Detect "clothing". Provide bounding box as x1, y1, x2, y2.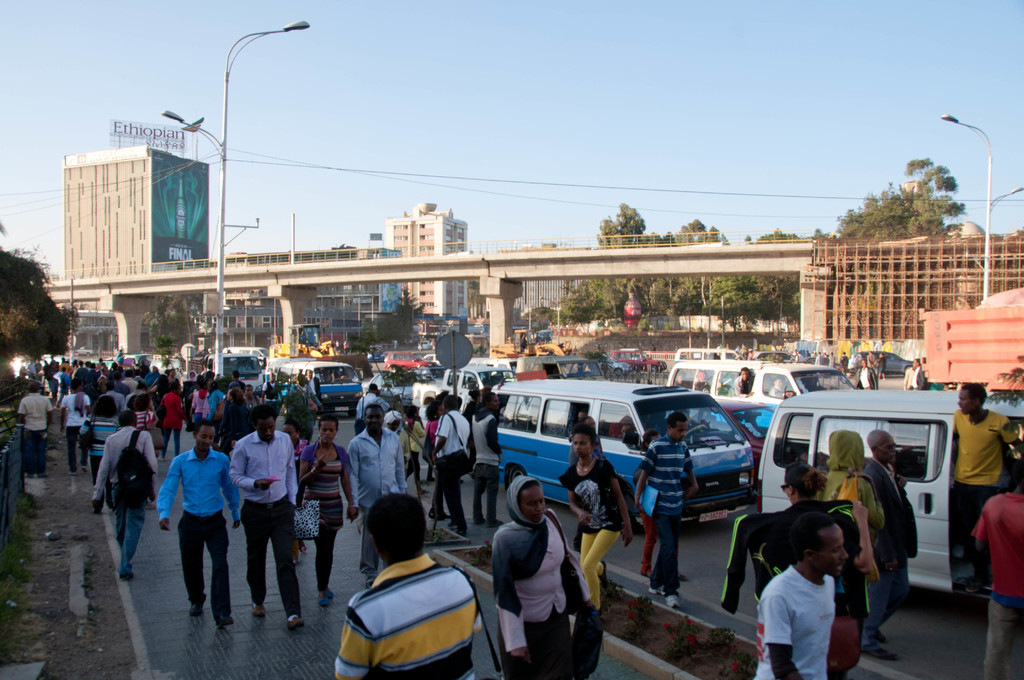
732, 373, 752, 399.
